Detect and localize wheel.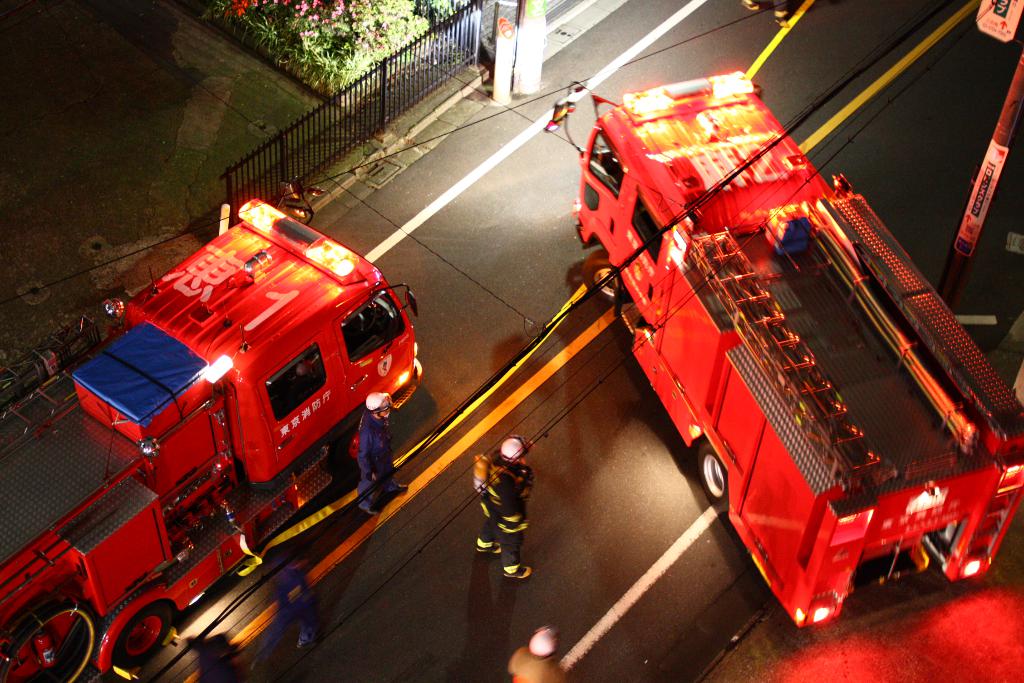
Localized at box=[692, 443, 730, 503].
